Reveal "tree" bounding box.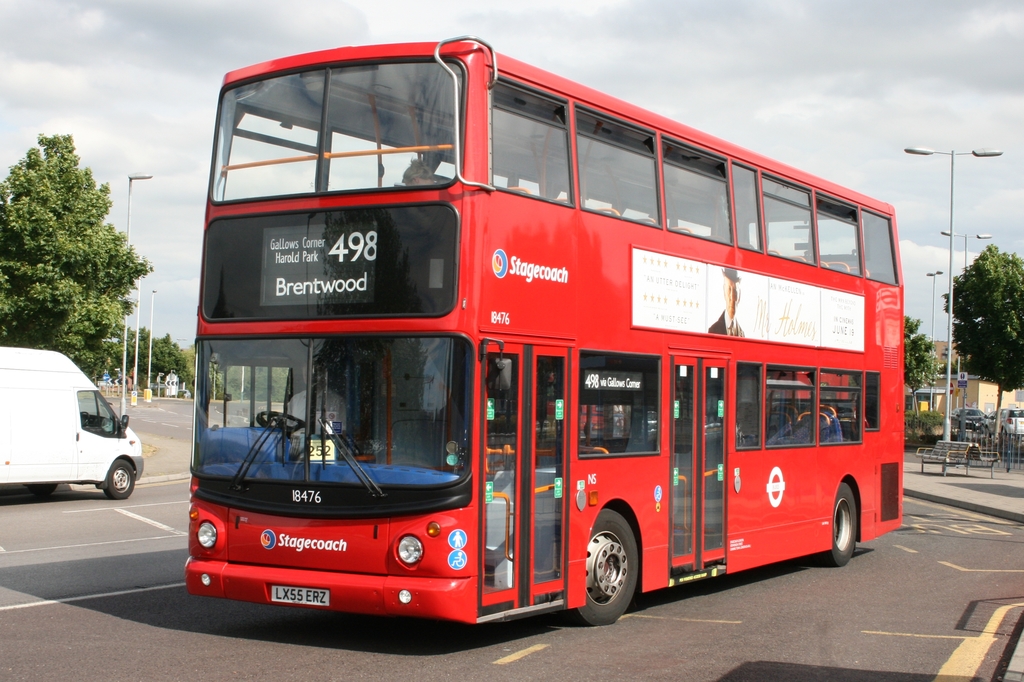
Revealed: 0/132/157/385.
